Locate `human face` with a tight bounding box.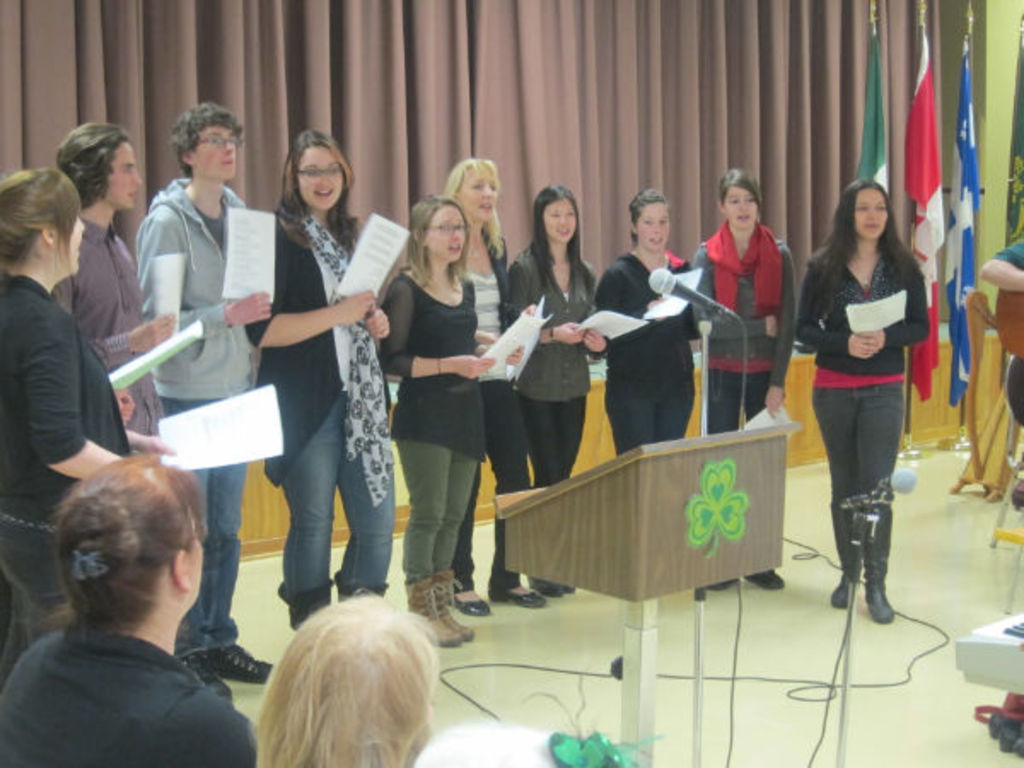
[left=855, top=189, right=886, bottom=239].
